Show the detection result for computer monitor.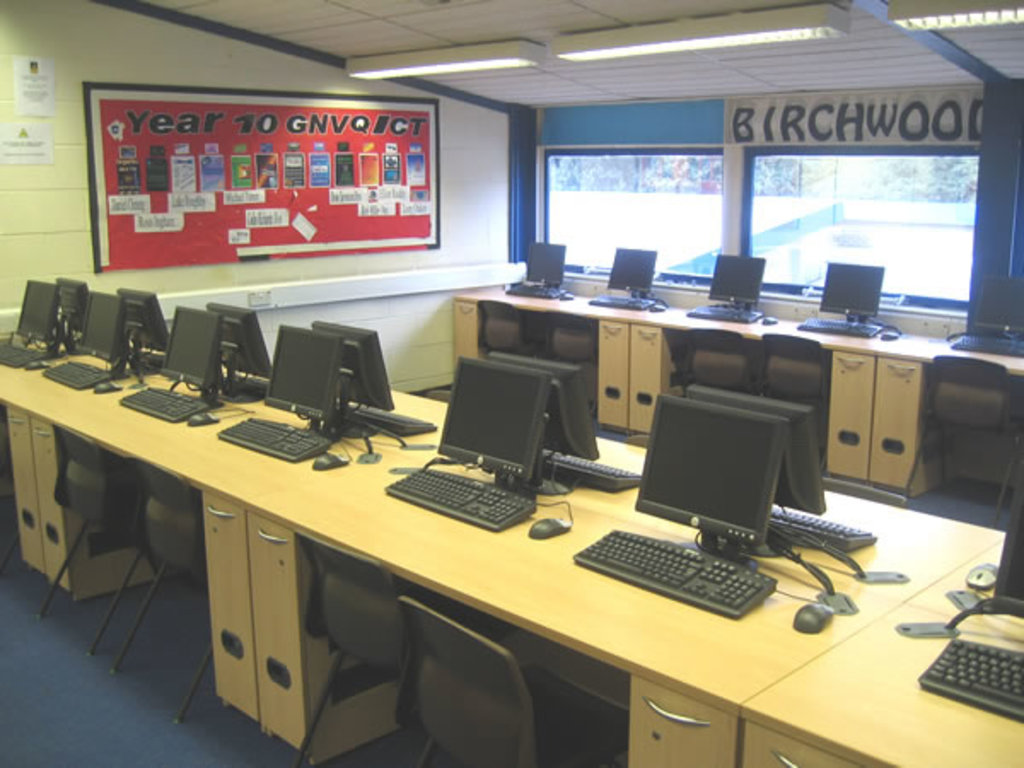
<region>526, 241, 568, 290</region>.
